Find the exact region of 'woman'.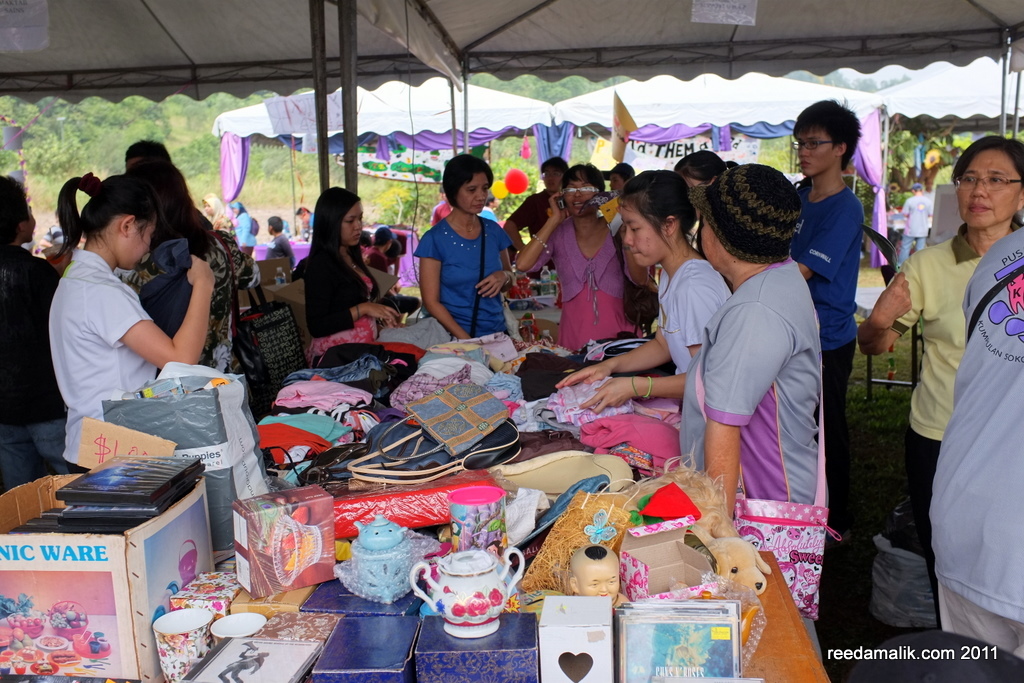
Exact region: select_region(285, 180, 391, 359).
